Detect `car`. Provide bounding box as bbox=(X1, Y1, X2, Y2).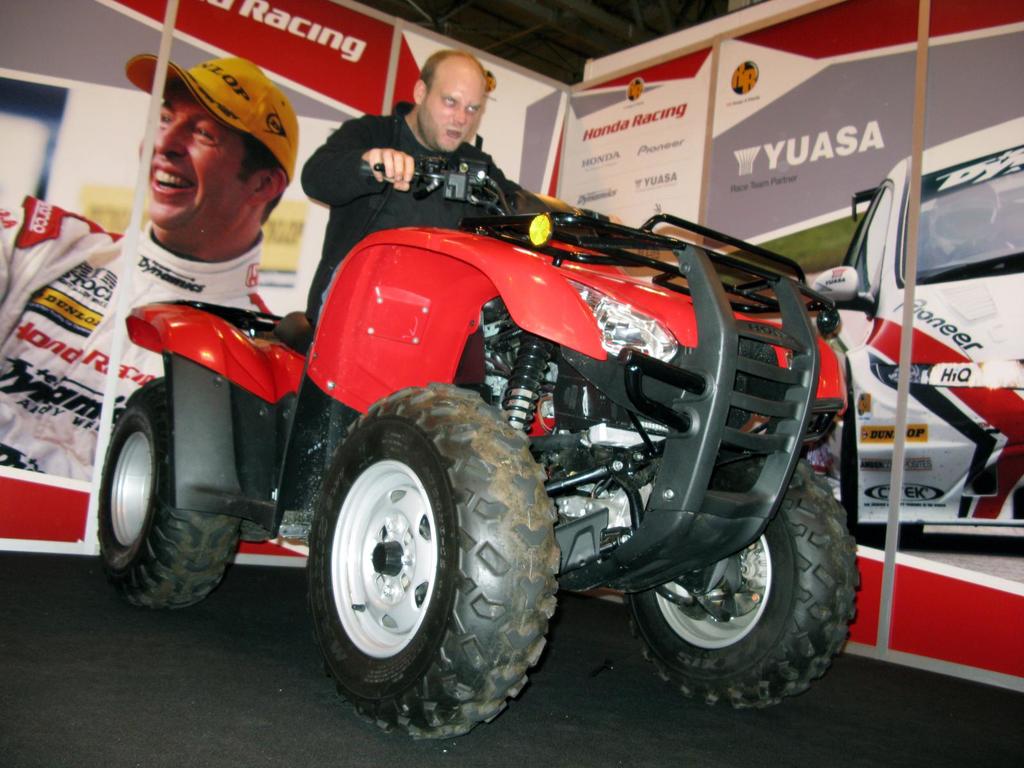
bbox=(836, 114, 1023, 547).
